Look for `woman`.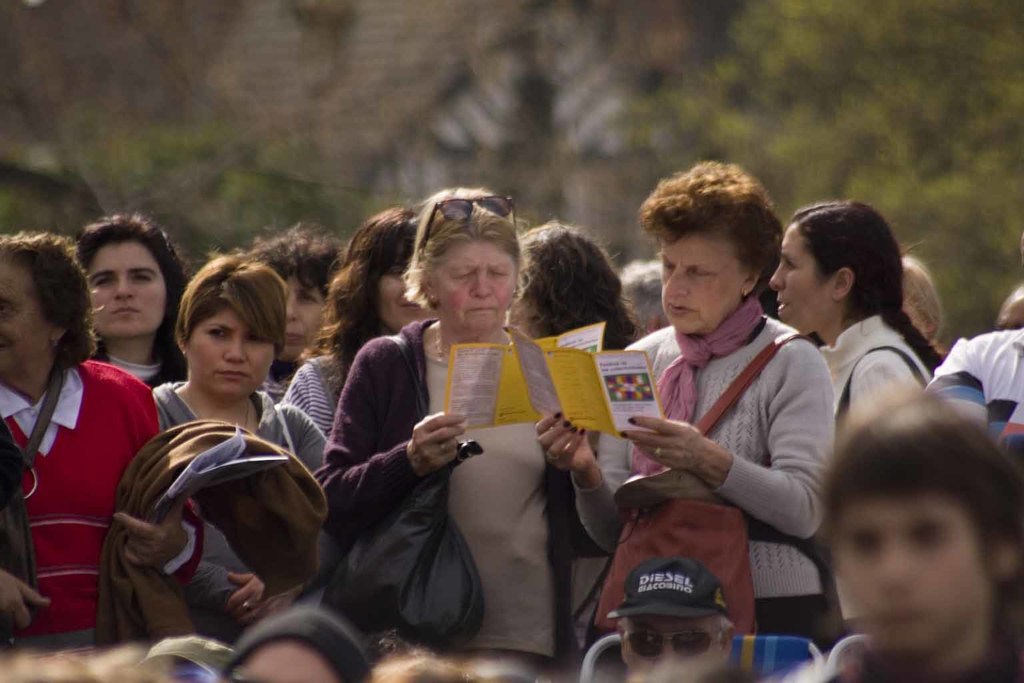
Found: Rect(67, 215, 179, 398).
